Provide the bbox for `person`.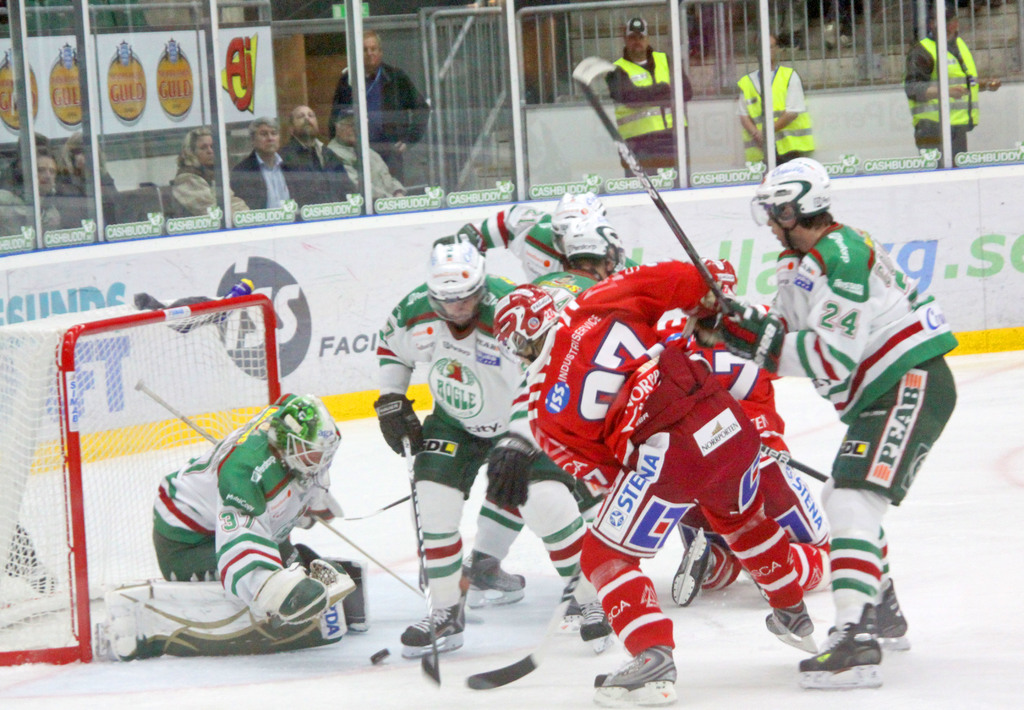
select_region(606, 16, 699, 181).
